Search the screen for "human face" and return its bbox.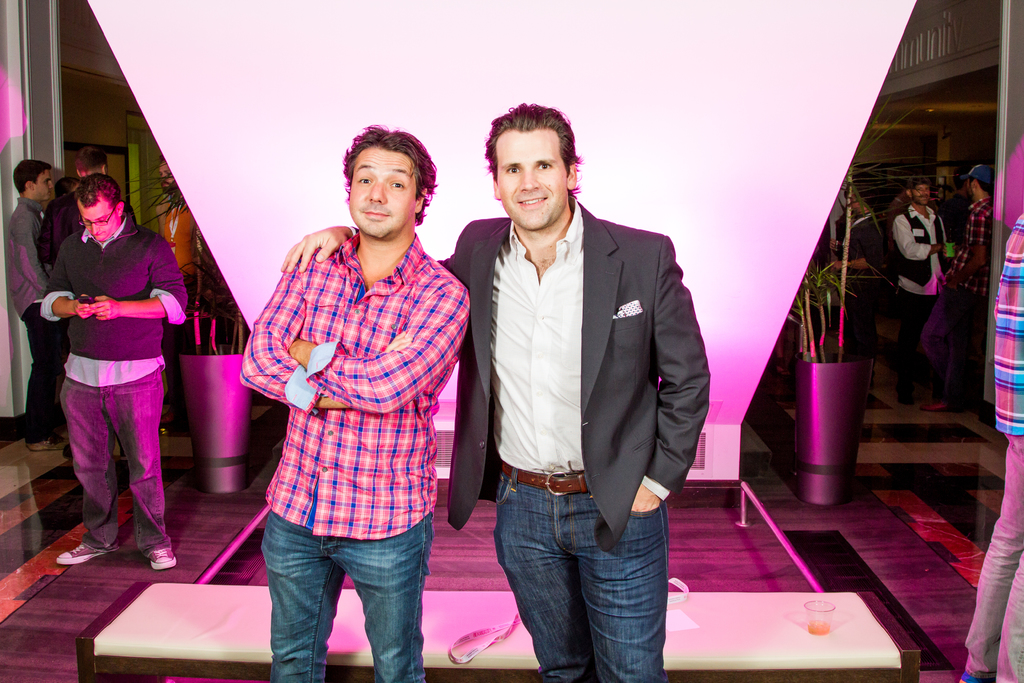
Found: [73,208,113,238].
